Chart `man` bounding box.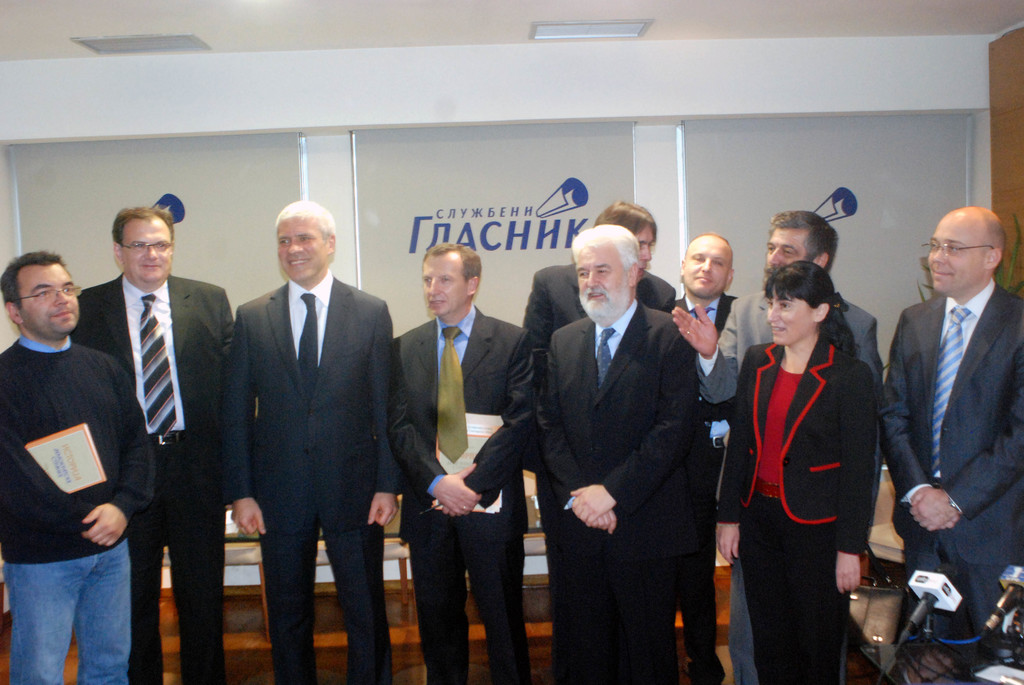
Charted: bbox=[78, 199, 241, 684].
